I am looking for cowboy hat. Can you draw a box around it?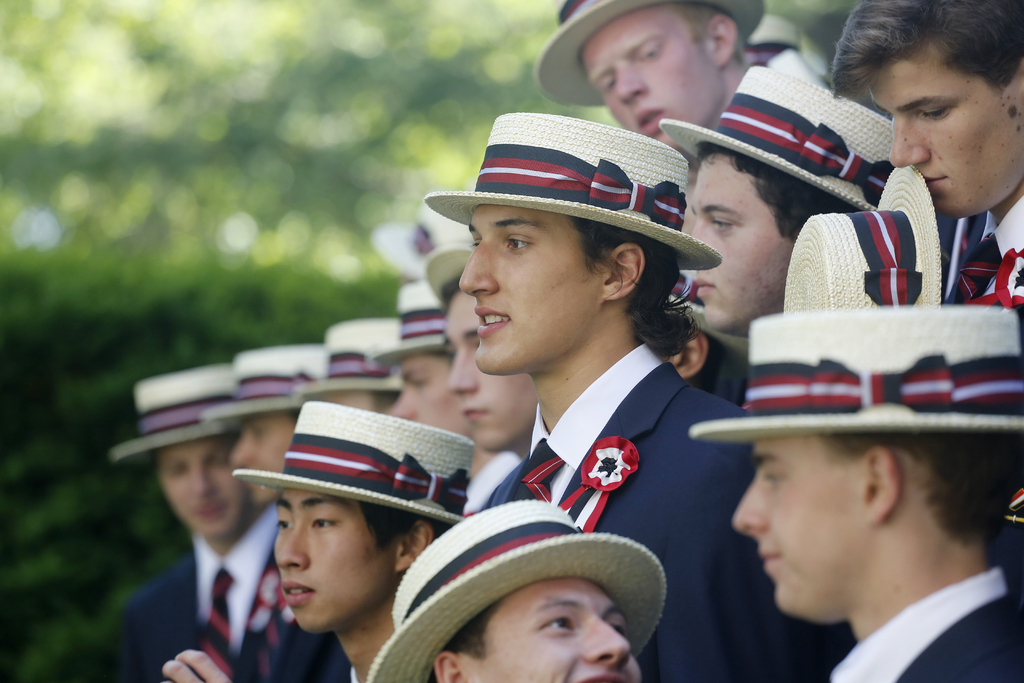
Sure, the bounding box is x1=657 y1=67 x2=872 y2=217.
